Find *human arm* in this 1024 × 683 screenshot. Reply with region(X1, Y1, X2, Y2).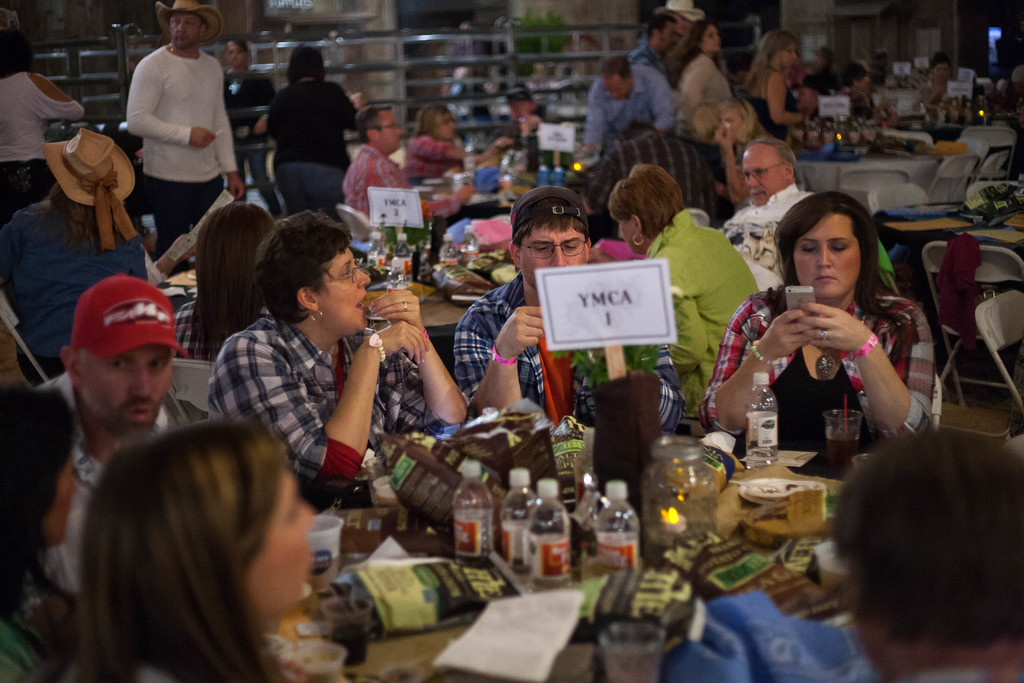
region(367, 283, 468, 433).
